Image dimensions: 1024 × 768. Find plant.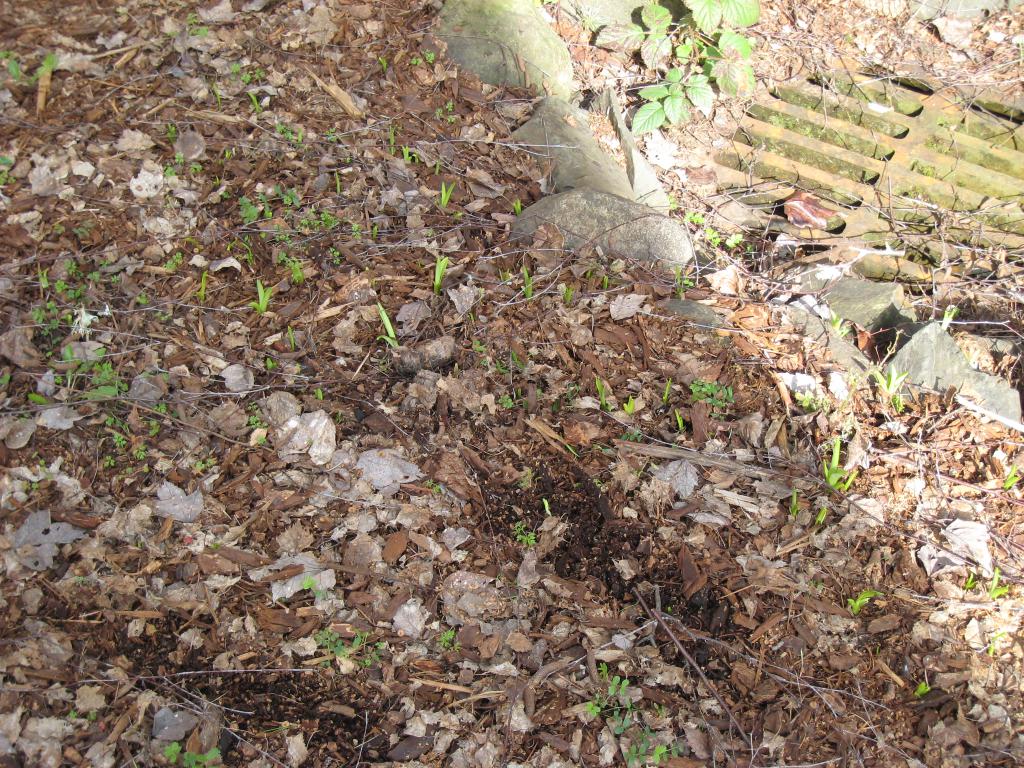
select_region(173, 151, 188, 170).
